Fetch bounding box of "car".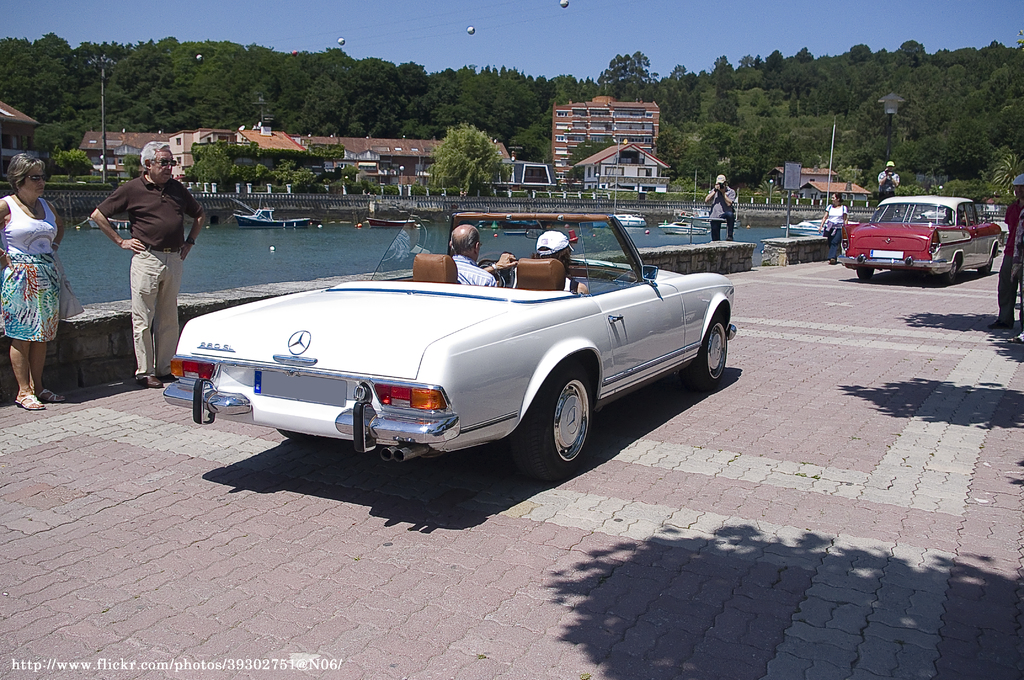
Bbox: (x1=163, y1=235, x2=747, y2=483).
